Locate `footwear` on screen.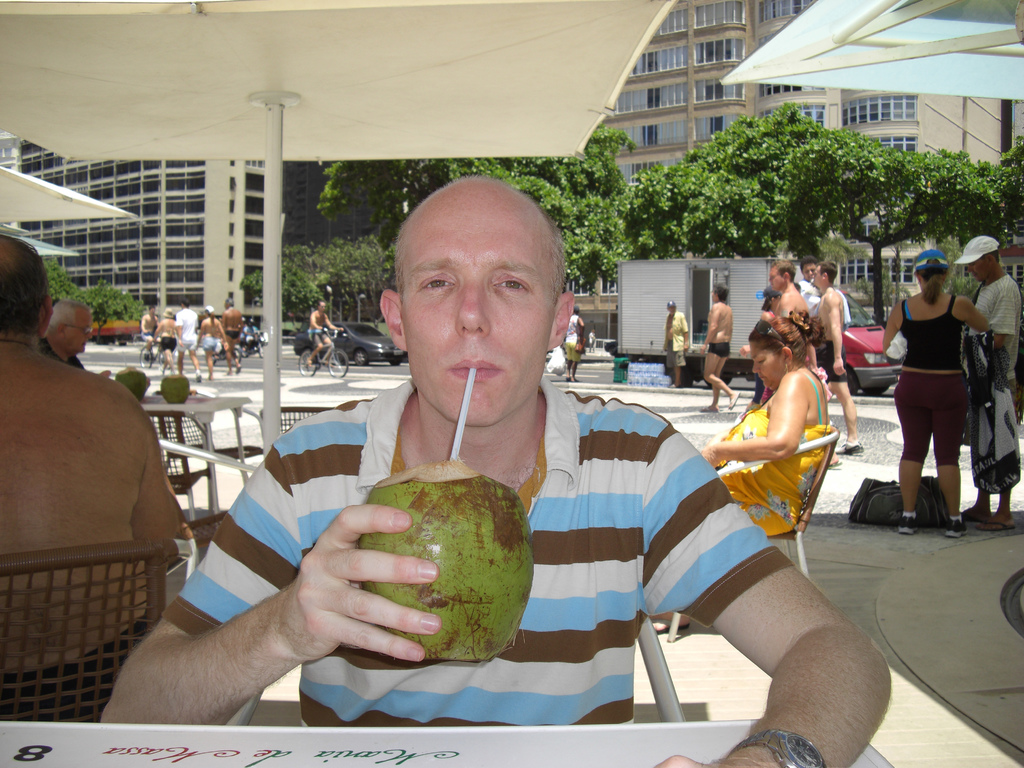
On screen at BBox(157, 367, 167, 377).
